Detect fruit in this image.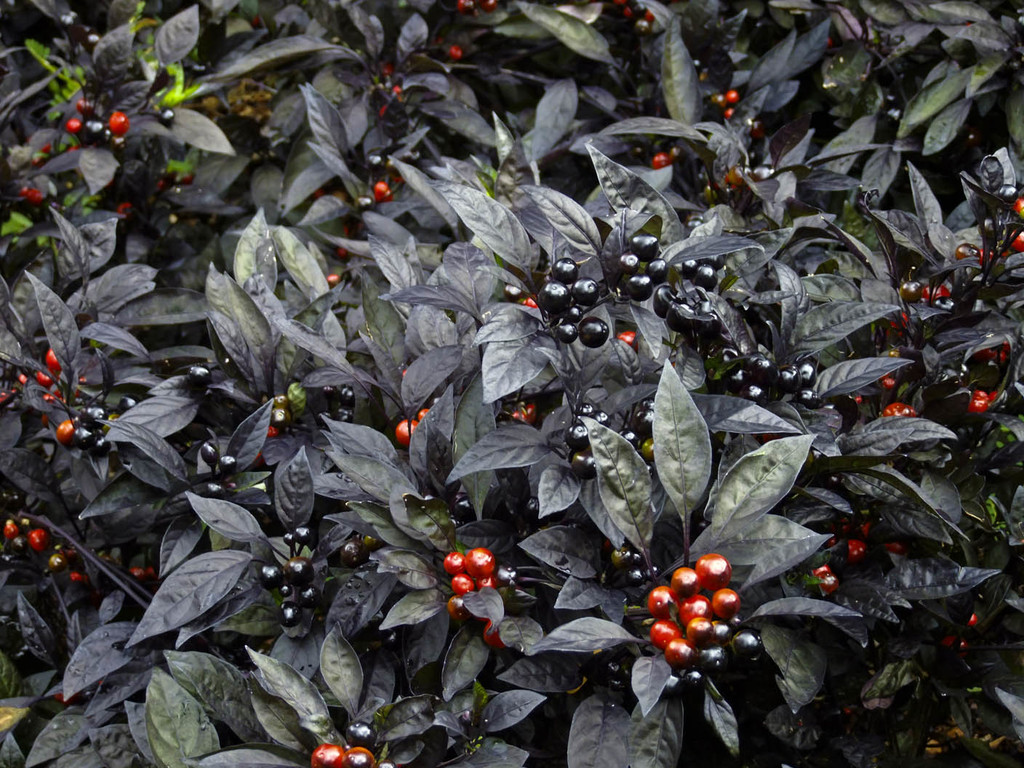
Detection: select_region(416, 402, 425, 420).
